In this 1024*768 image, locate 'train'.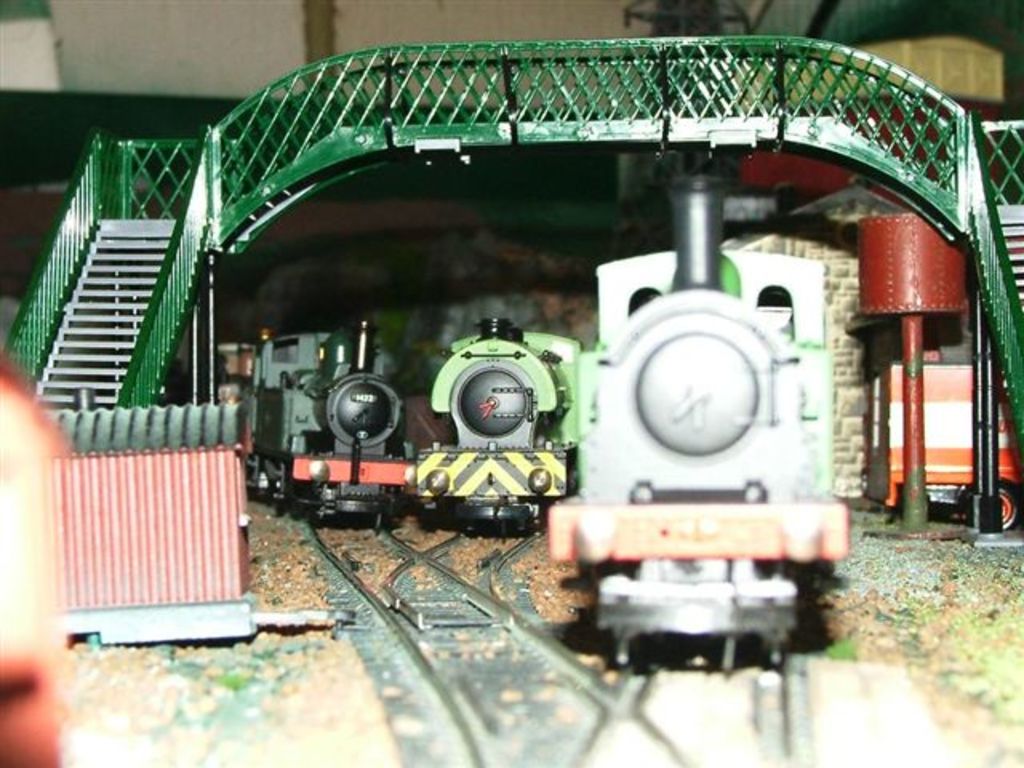
Bounding box: bbox=[546, 171, 848, 667].
